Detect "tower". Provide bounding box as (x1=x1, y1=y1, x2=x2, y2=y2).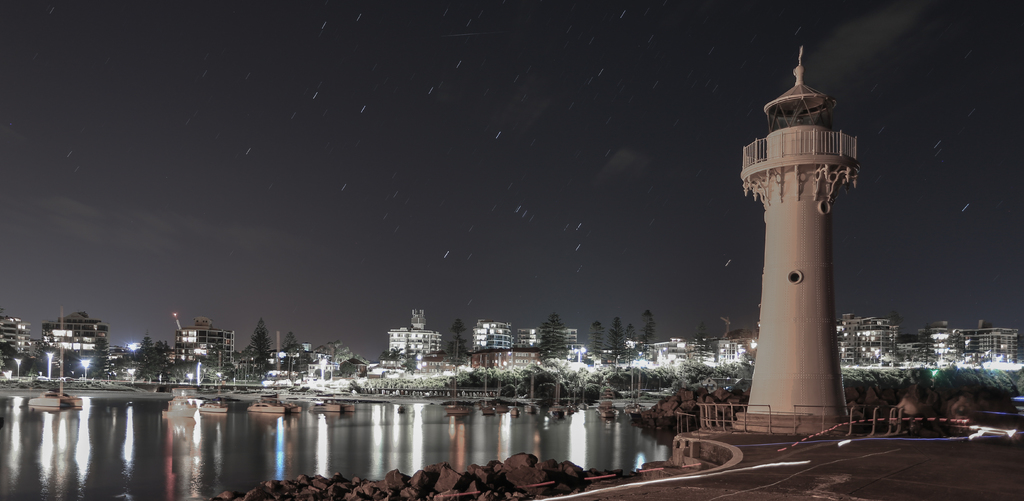
(x1=516, y1=322, x2=543, y2=348).
